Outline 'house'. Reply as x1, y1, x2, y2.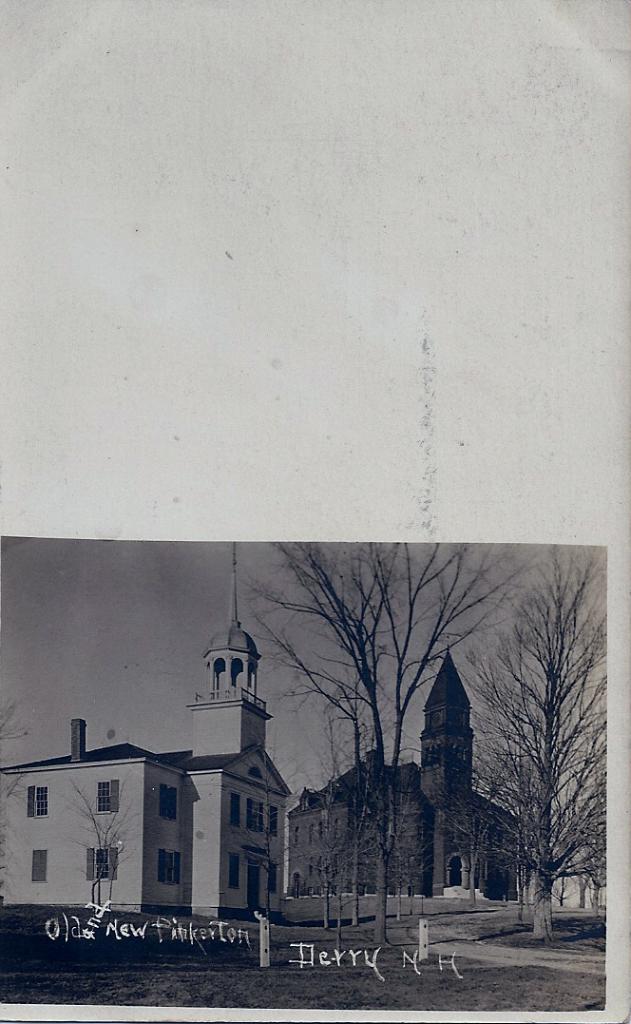
0, 542, 293, 921.
